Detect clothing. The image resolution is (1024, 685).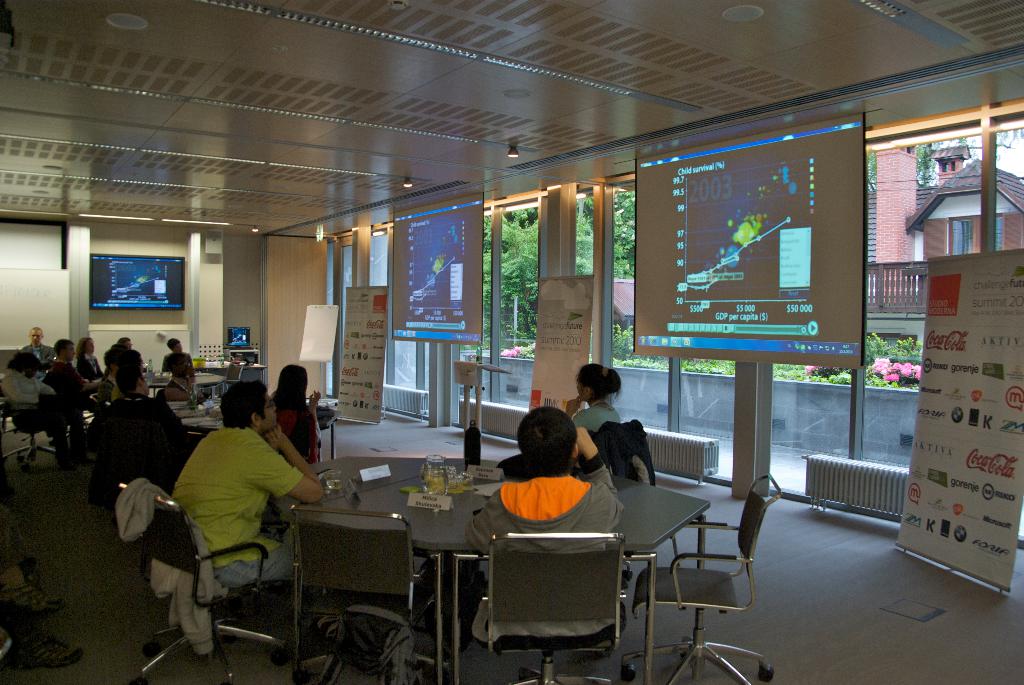
<region>468, 453, 621, 645</region>.
